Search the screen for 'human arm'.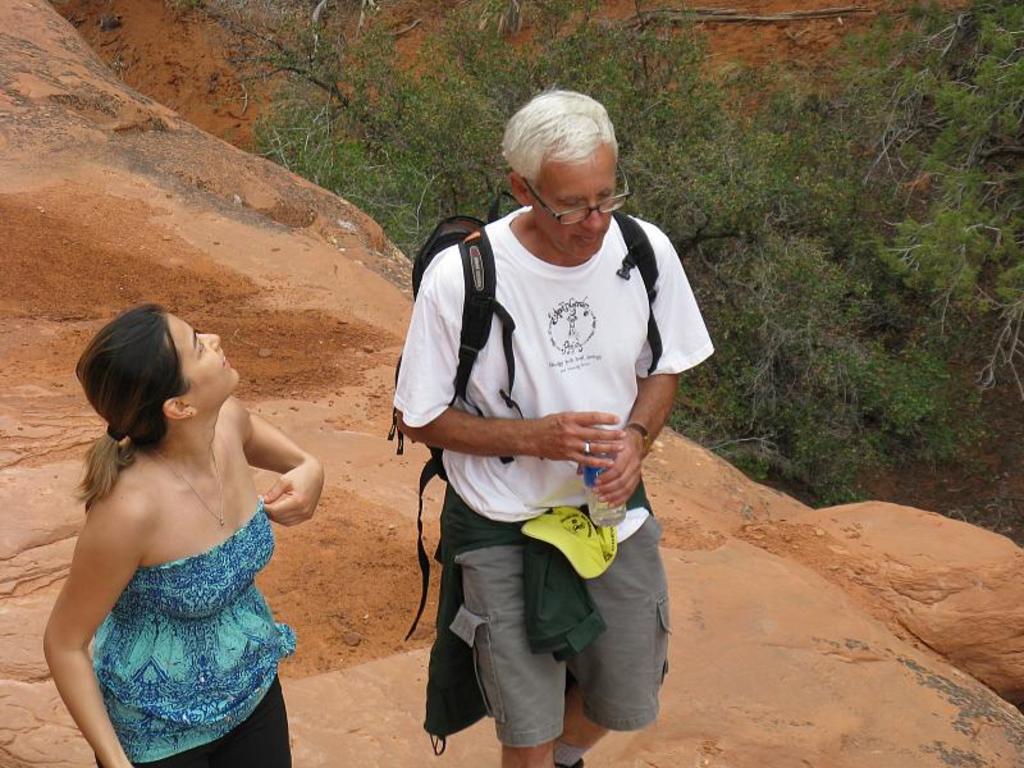
Found at [left=229, top=412, right=298, bottom=554].
